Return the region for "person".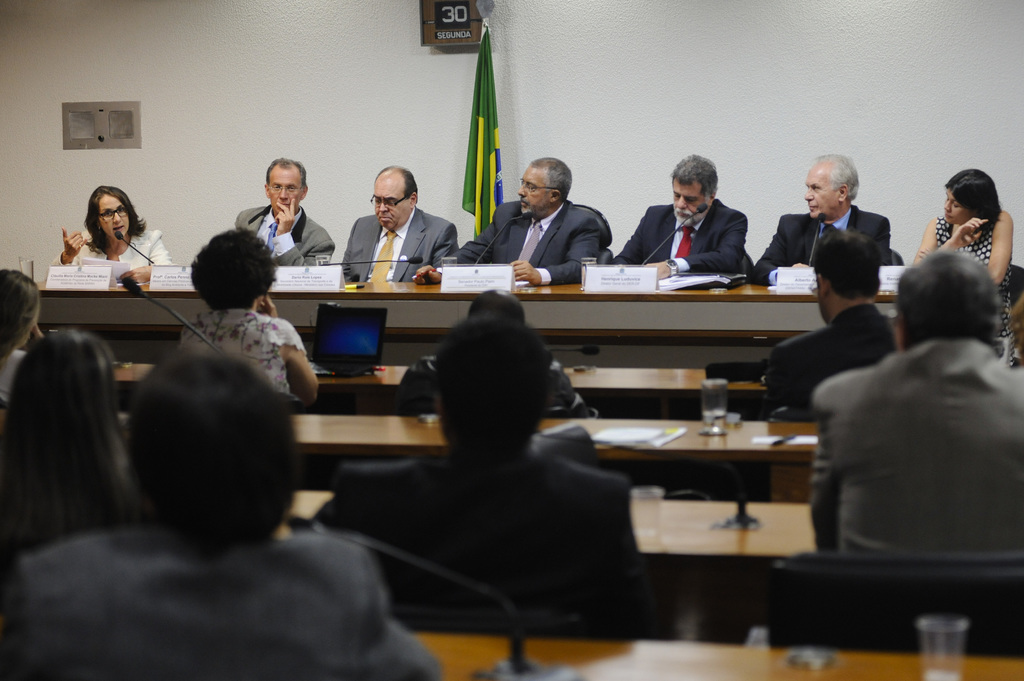
[x1=342, y1=166, x2=460, y2=283].
